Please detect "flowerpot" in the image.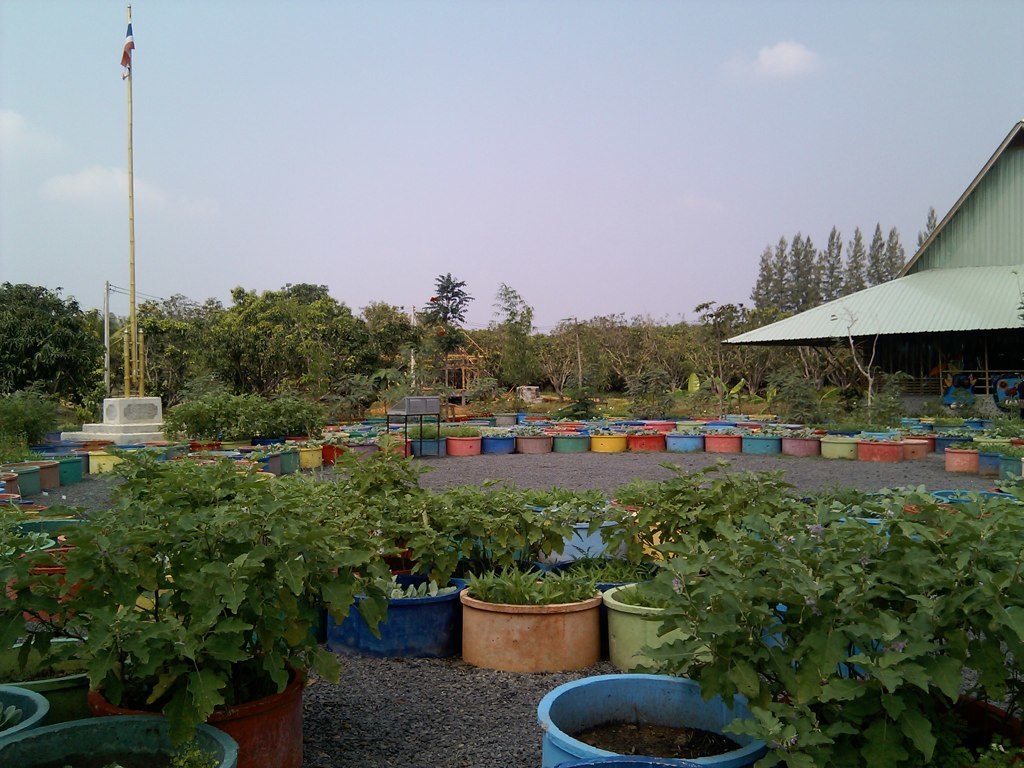
select_region(532, 511, 634, 567).
